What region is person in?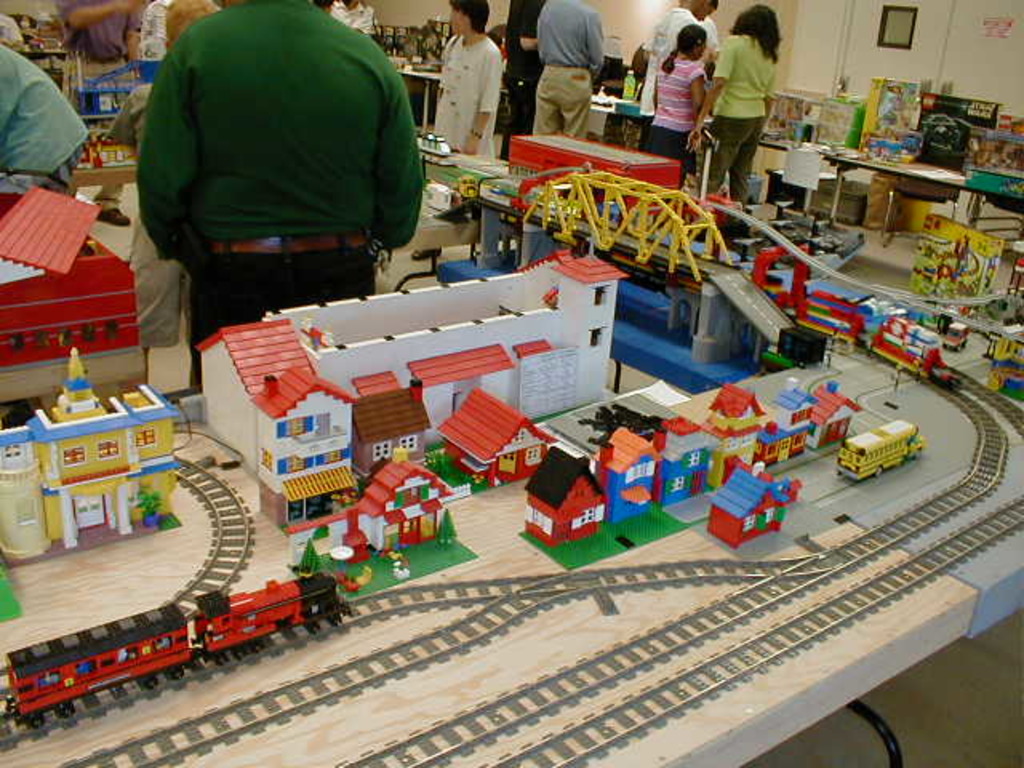
box=[0, 40, 85, 195].
